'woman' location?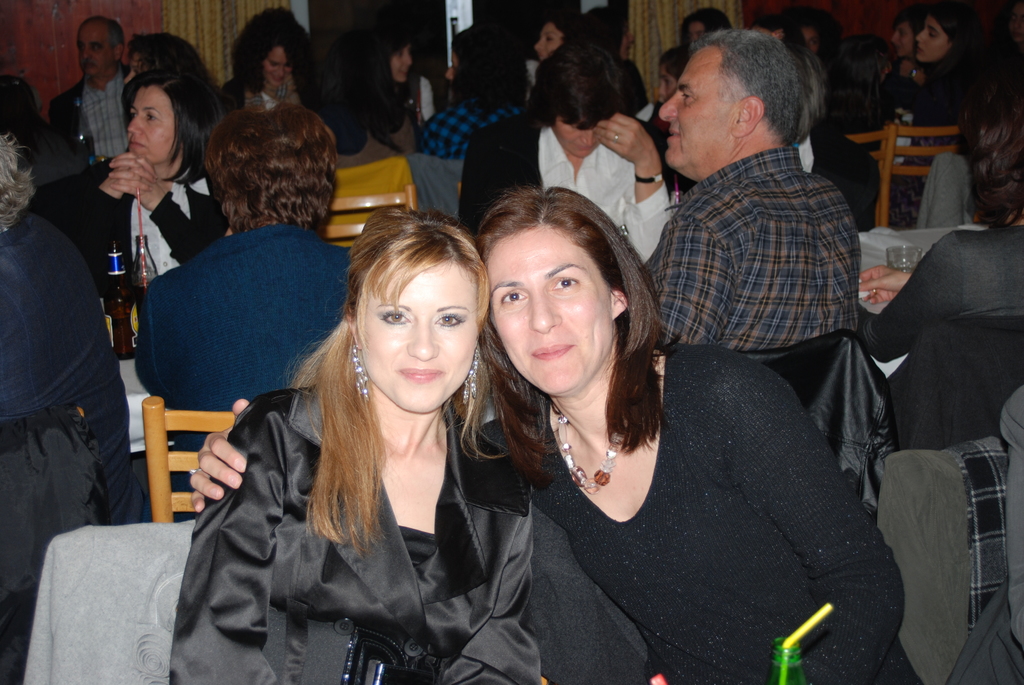
0,141,150,560
